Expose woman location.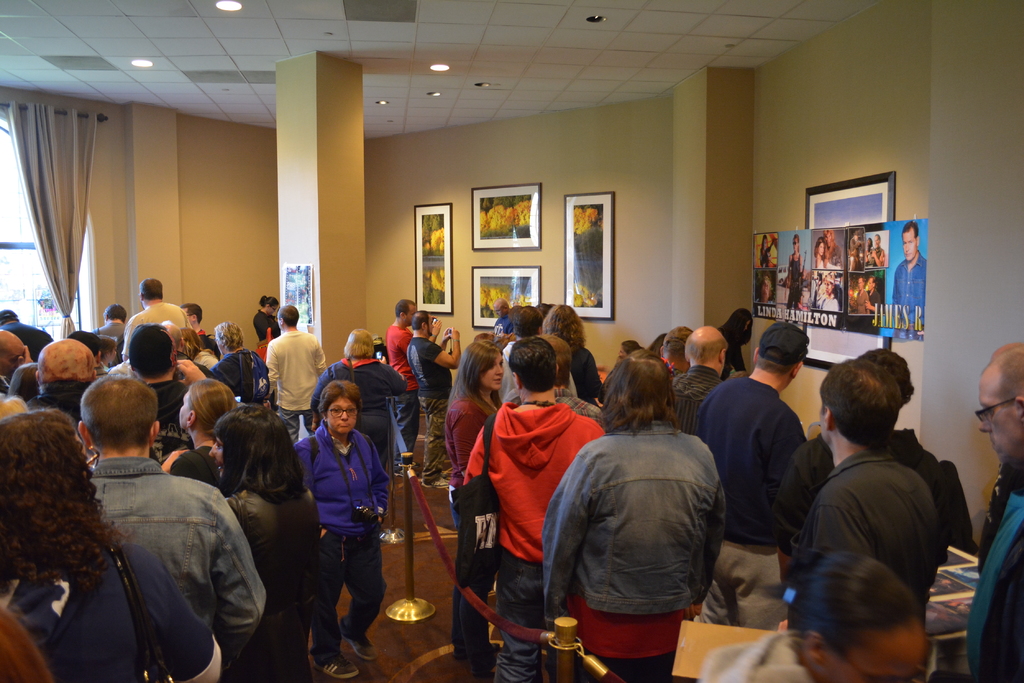
Exposed at x1=212 y1=323 x2=268 y2=409.
